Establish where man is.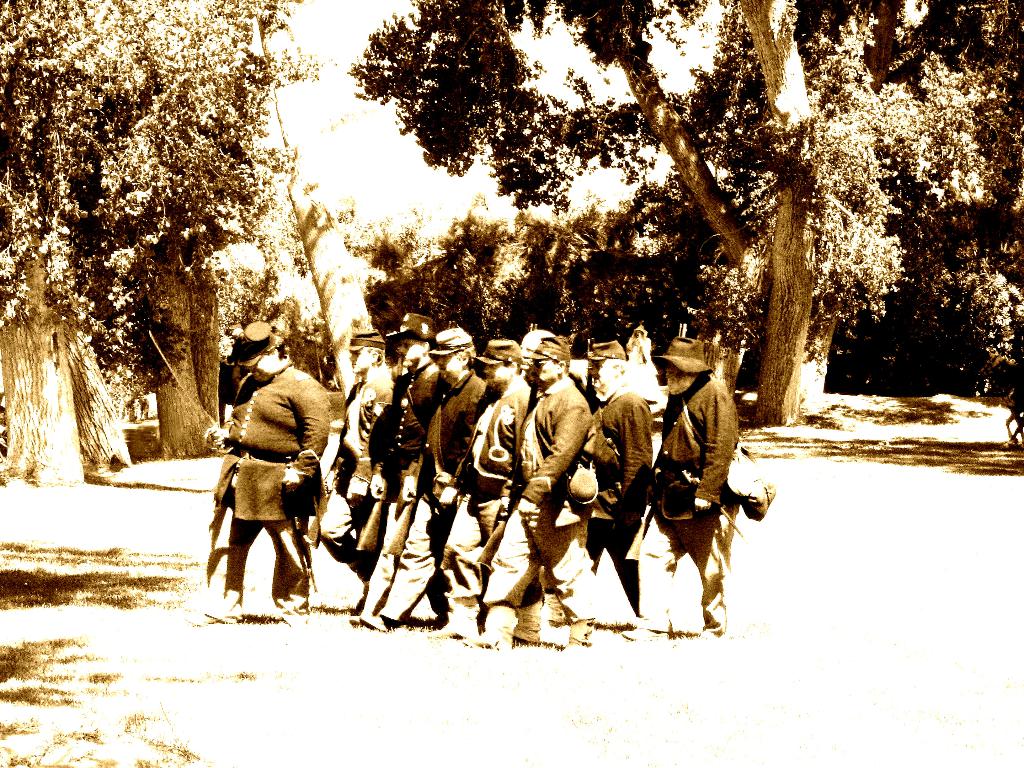
Established at <box>515,338,599,650</box>.
